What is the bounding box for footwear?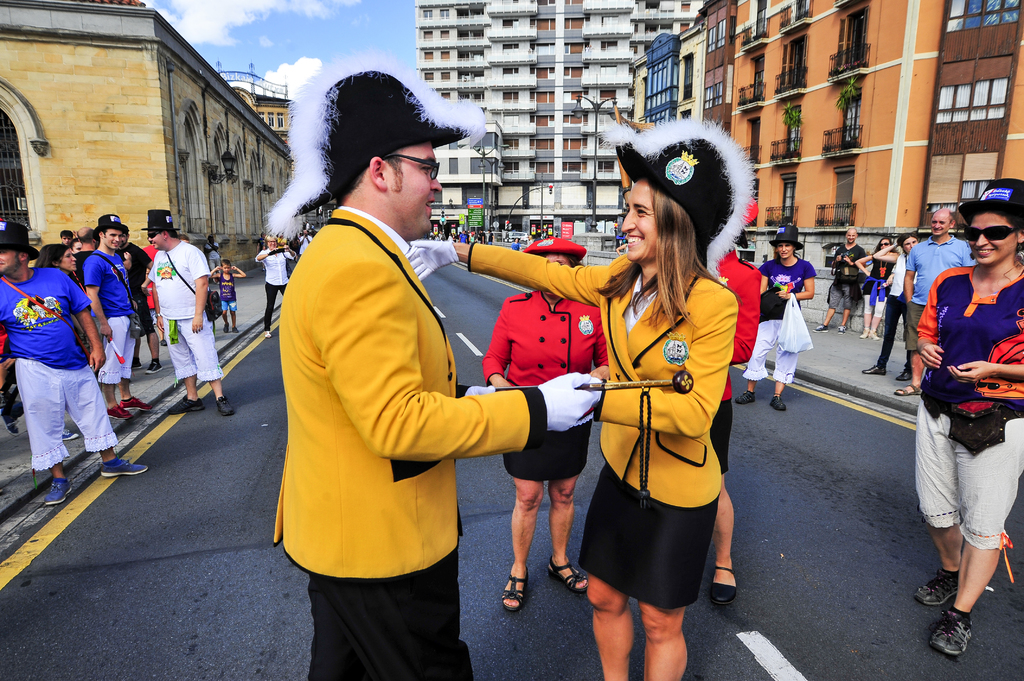
[893, 368, 915, 381].
